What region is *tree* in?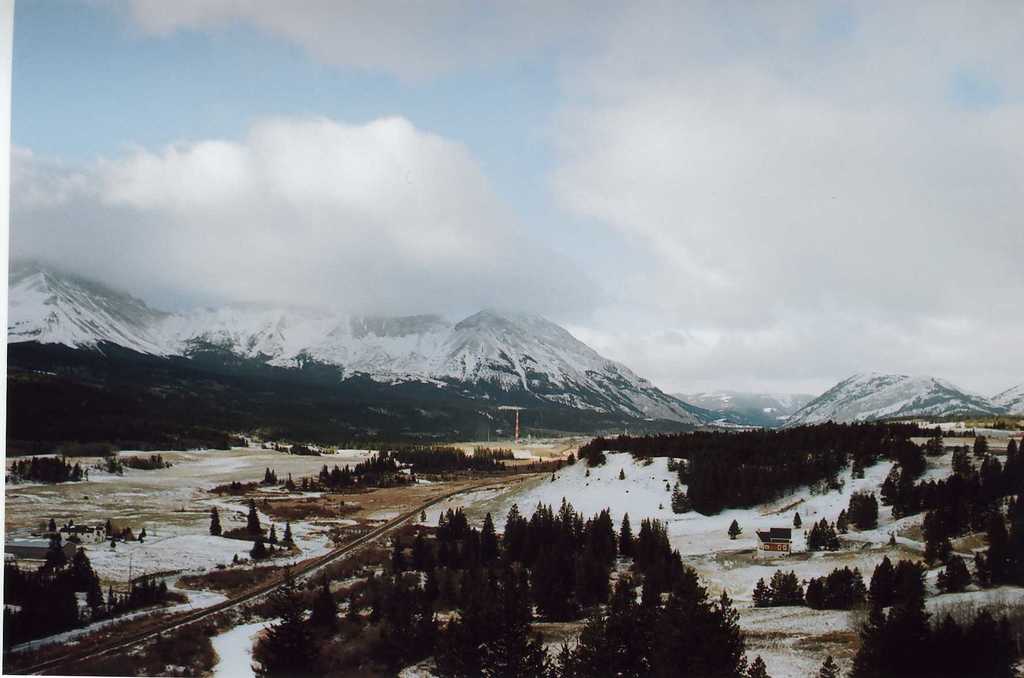
locate(419, 512, 427, 523).
